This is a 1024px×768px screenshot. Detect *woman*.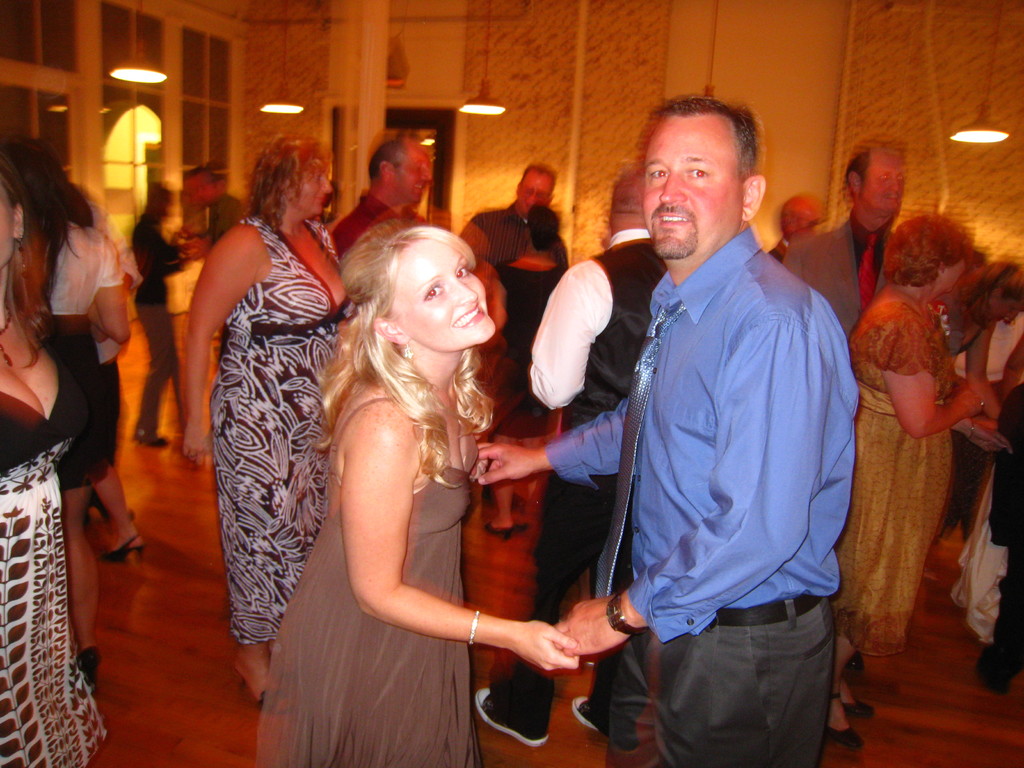
pyautogui.locateOnScreen(207, 189, 253, 246).
